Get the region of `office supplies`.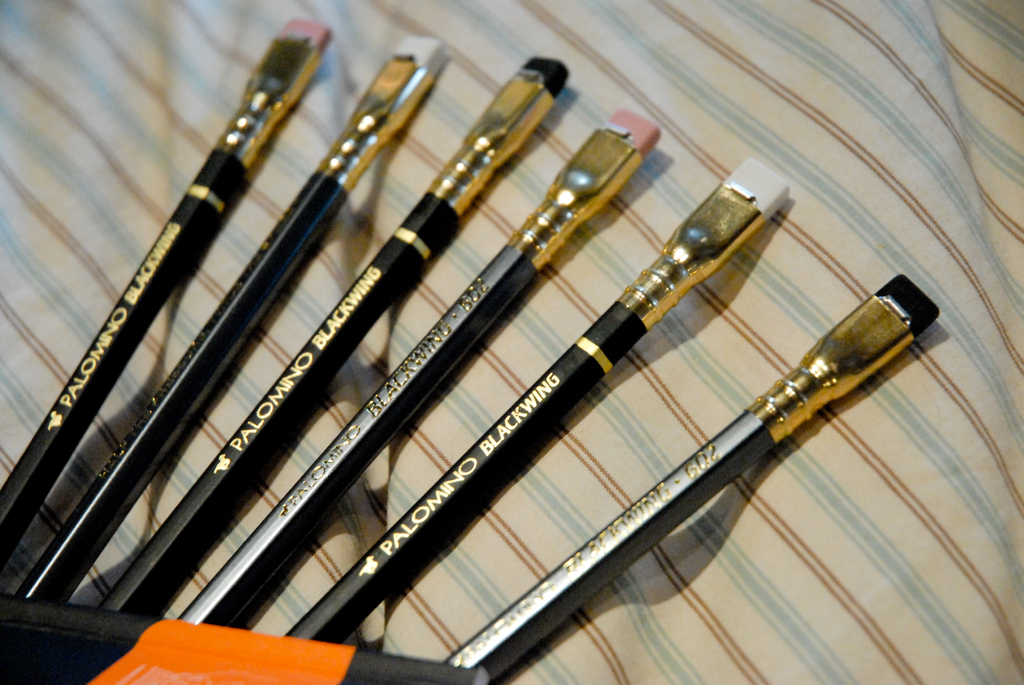
{"x1": 178, "y1": 109, "x2": 660, "y2": 625}.
